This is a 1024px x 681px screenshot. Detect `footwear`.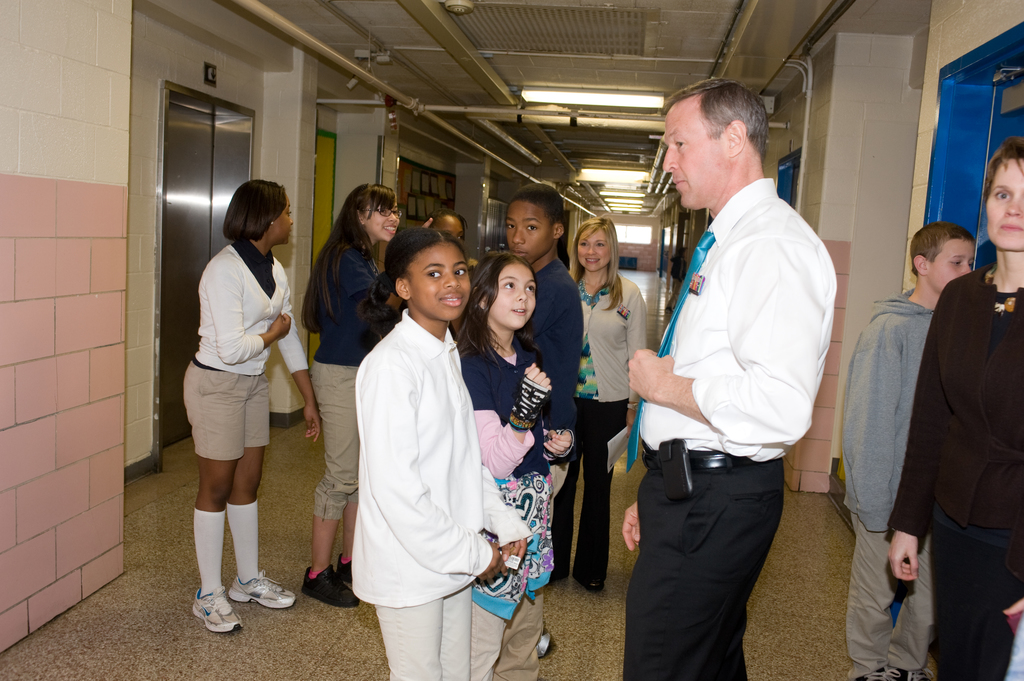
(x1=856, y1=667, x2=893, y2=680).
